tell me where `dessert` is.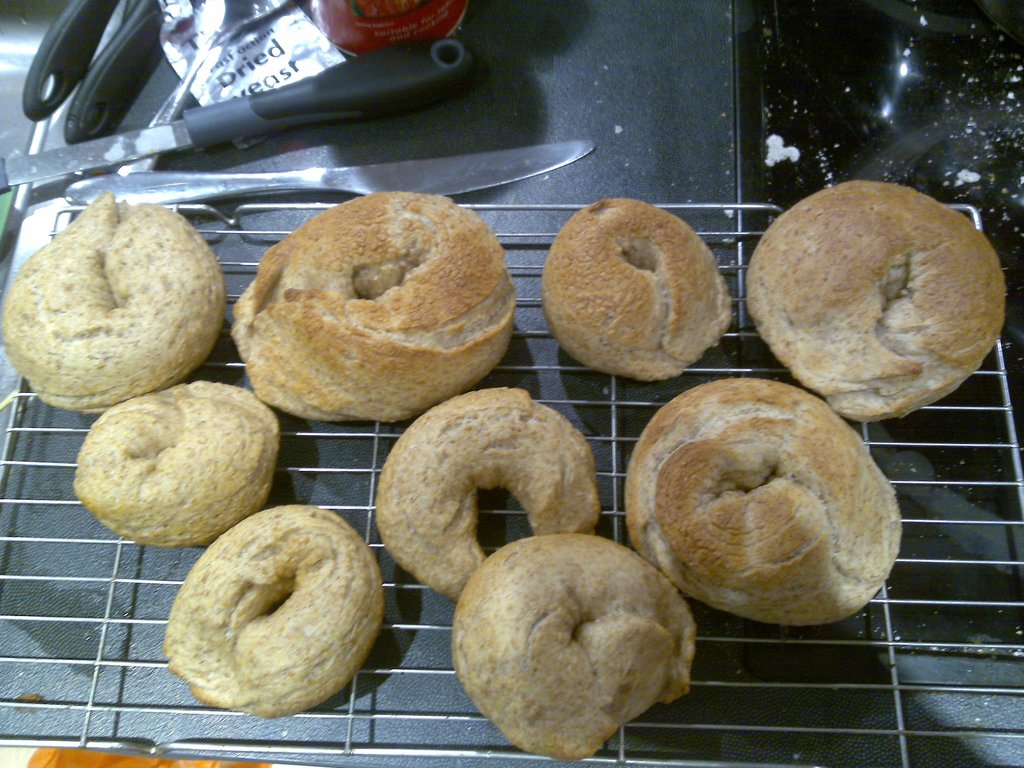
`dessert` is at bbox=[161, 504, 386, 722].
